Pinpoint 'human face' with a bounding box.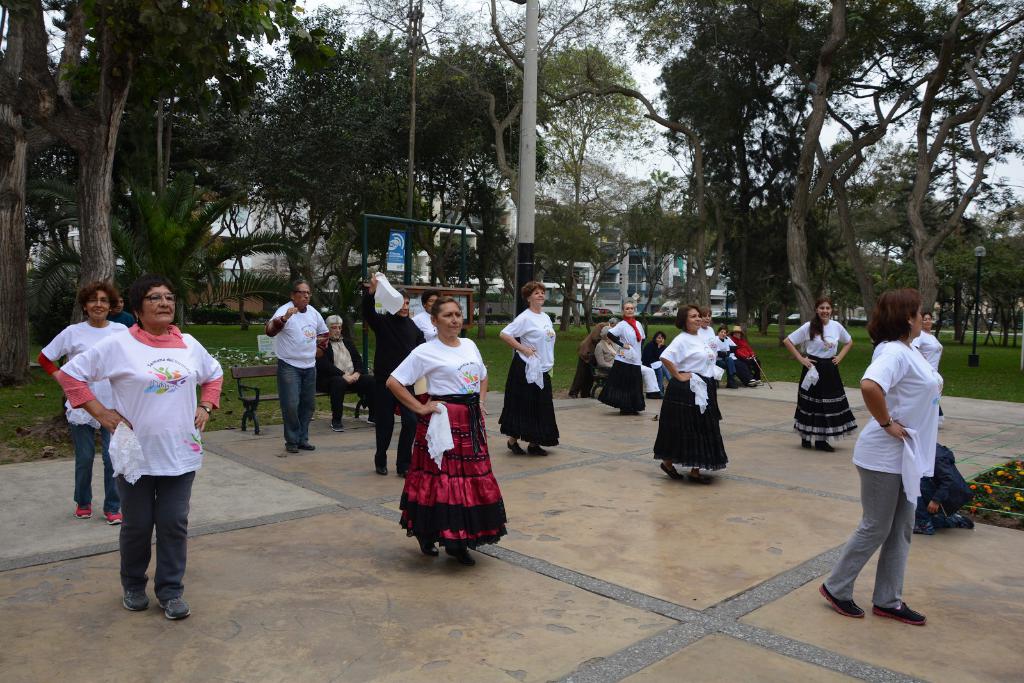
BBox(83, 289, 110, 324).
